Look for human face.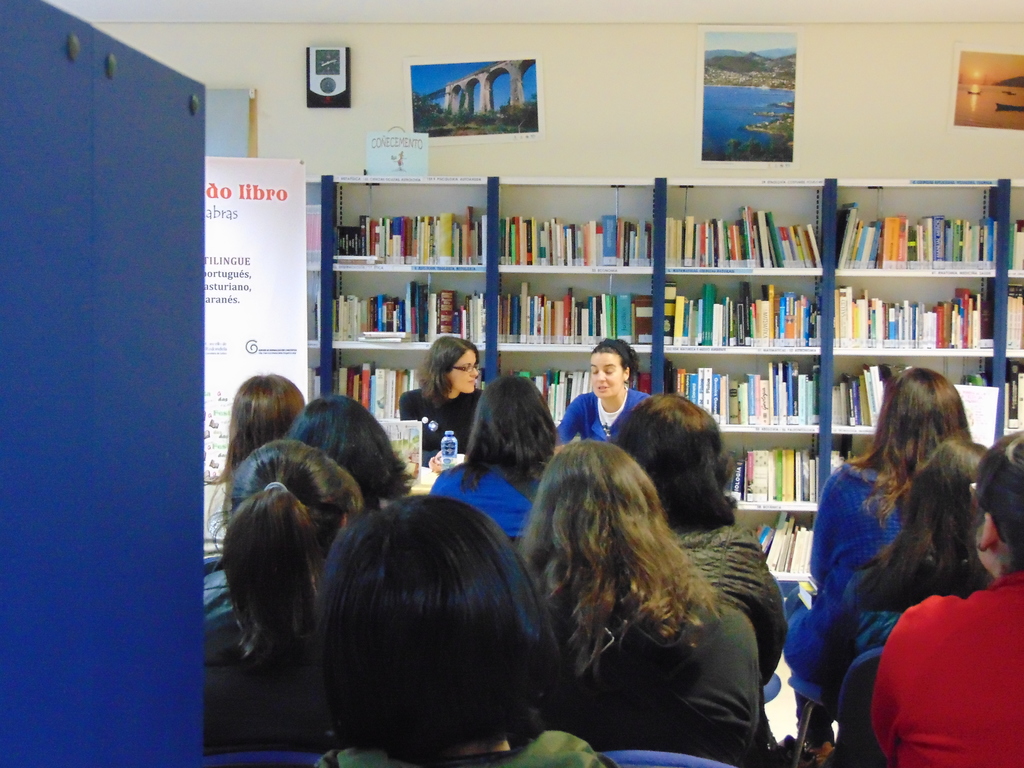
Found: [x1=587, y1=351, x2=625, y2=398].
